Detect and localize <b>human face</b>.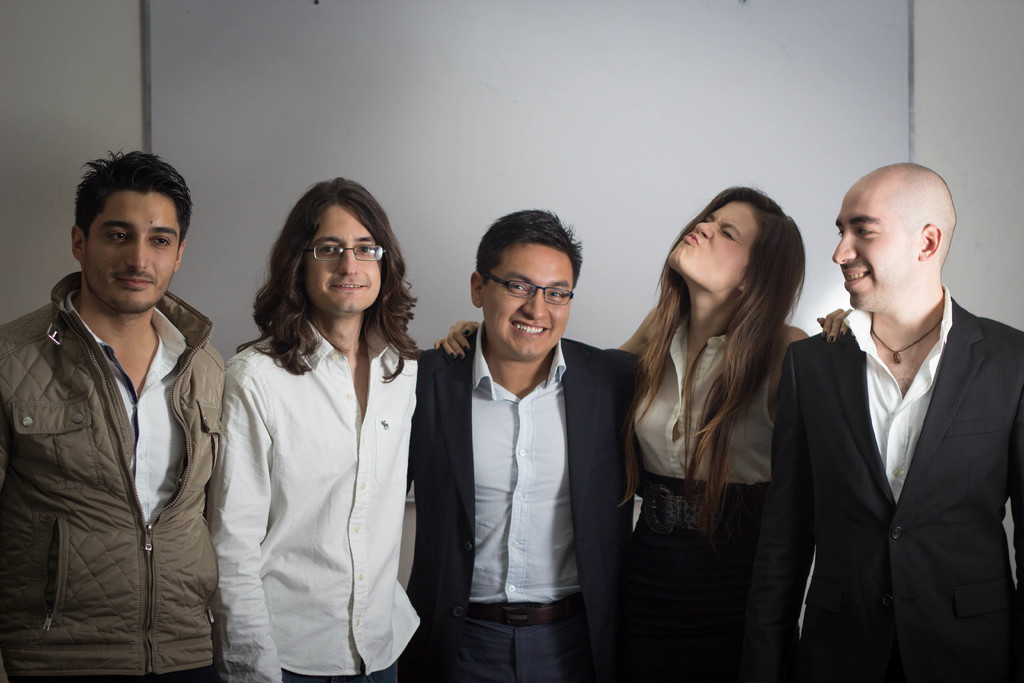
Localized at BBox(480, 244, 579, 360).
